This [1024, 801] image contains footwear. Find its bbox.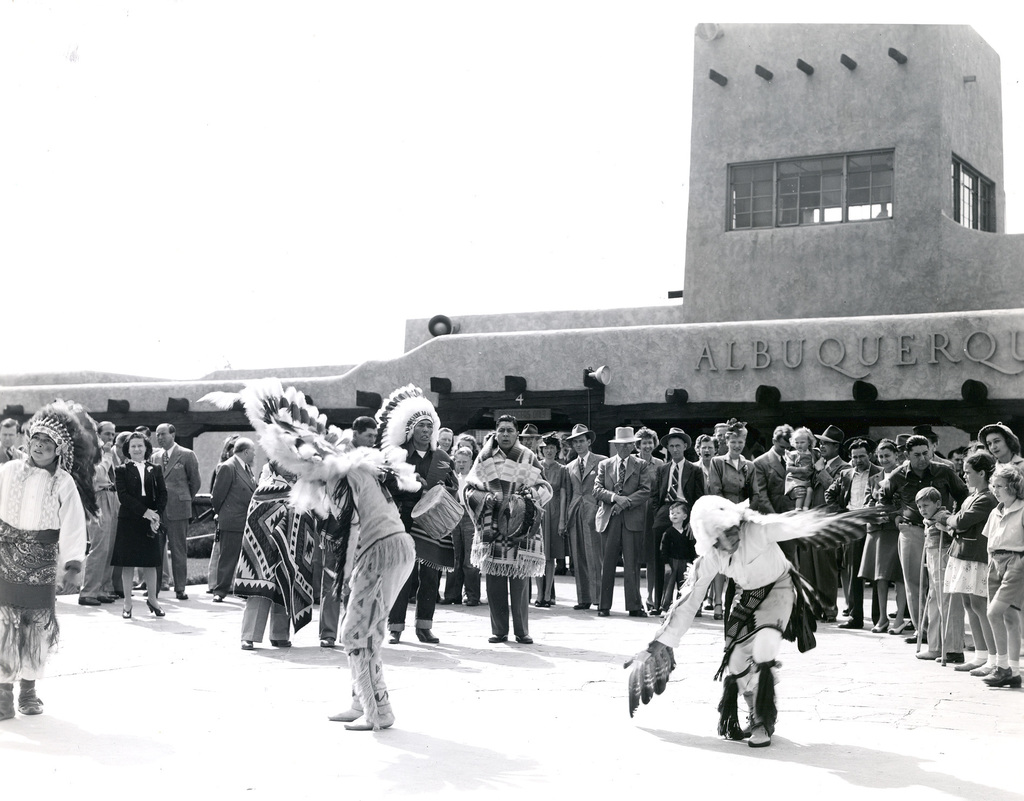
x1=16, y1=673, x2=44, y2=717.
